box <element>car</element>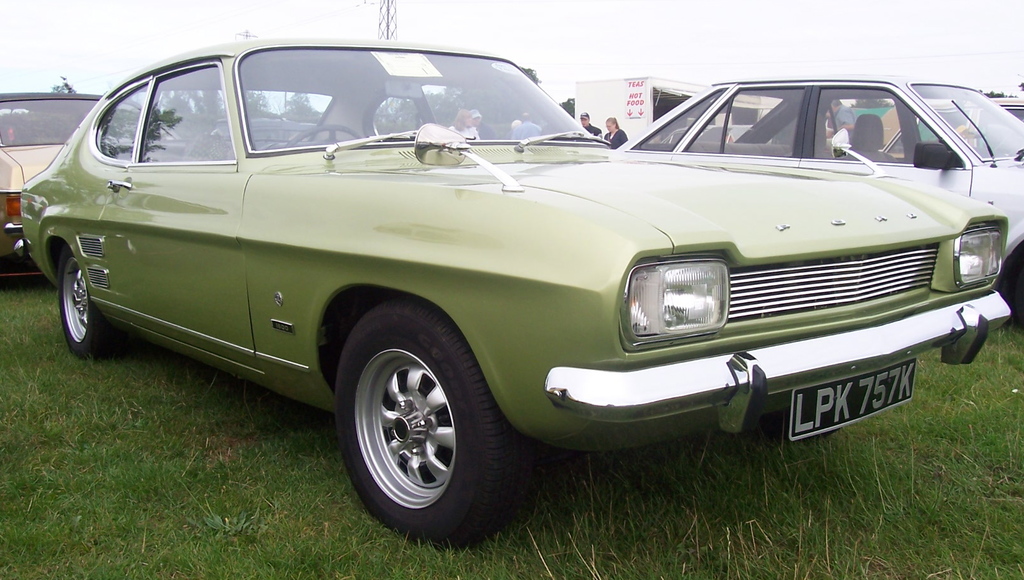
{"left": 618, "top": 80, "right": 1023, "bottom": 303}
